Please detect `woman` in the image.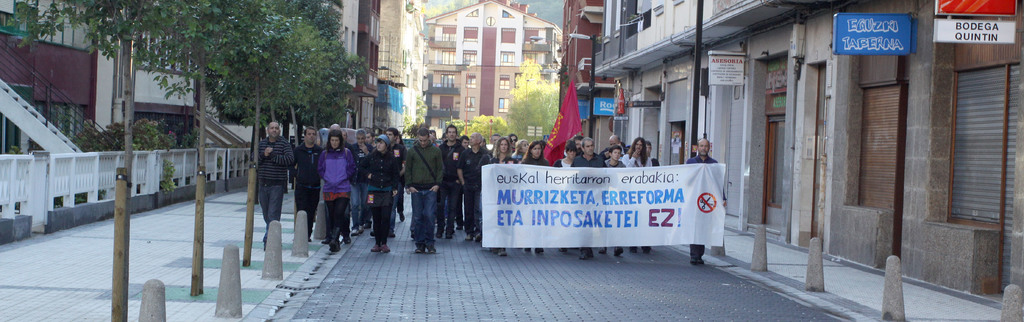
x1=358 y1=133 x2=399 y2=254.
